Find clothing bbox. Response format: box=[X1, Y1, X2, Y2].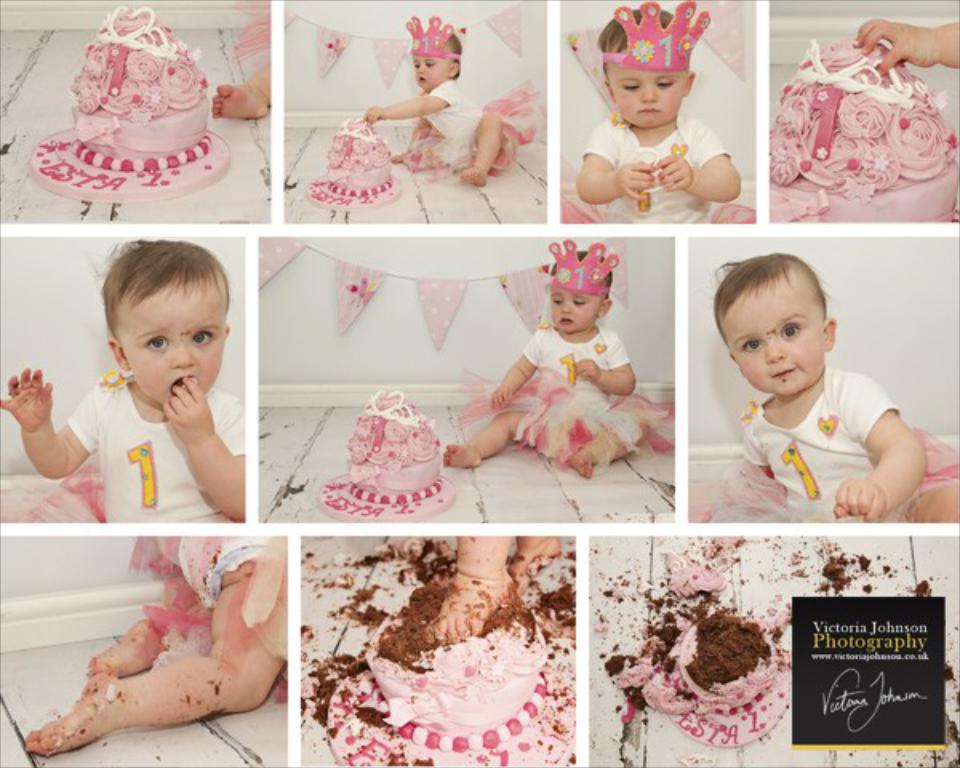
box=[558, 110, 754, 226].
